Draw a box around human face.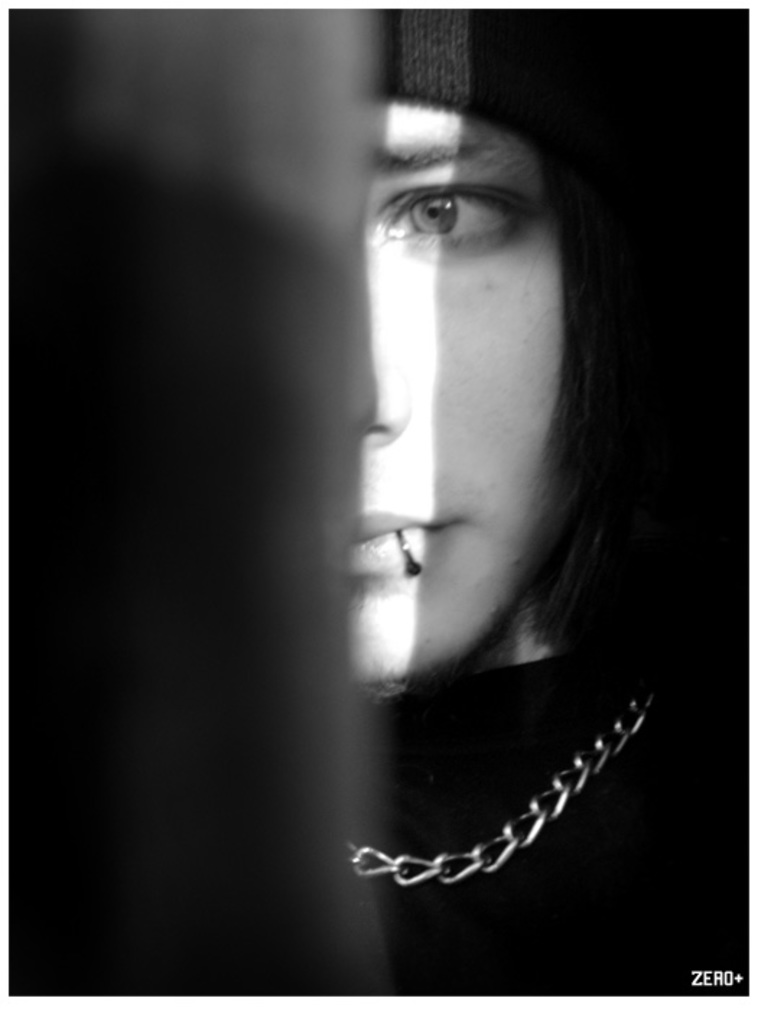
Rect(360, 114, 576, 692).
